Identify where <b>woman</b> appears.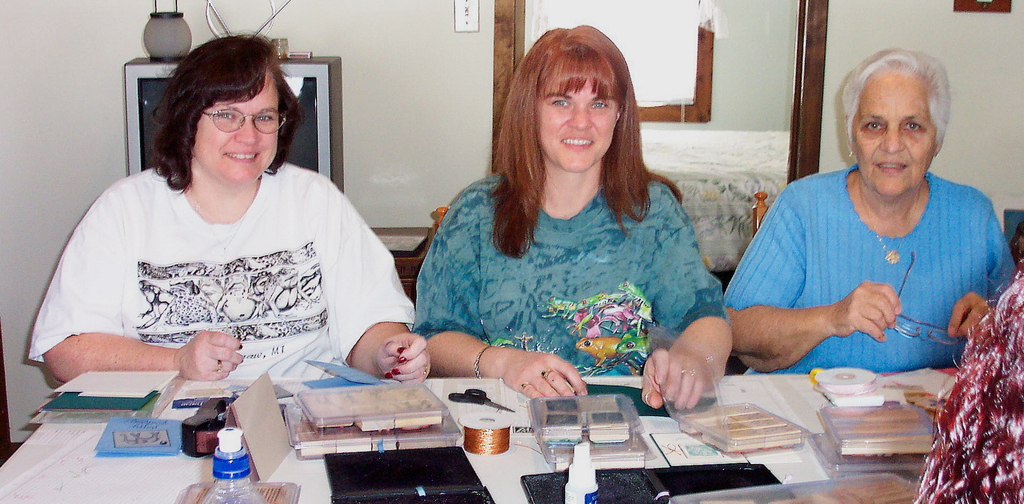
Appears at (411, 27, 738, 412).
